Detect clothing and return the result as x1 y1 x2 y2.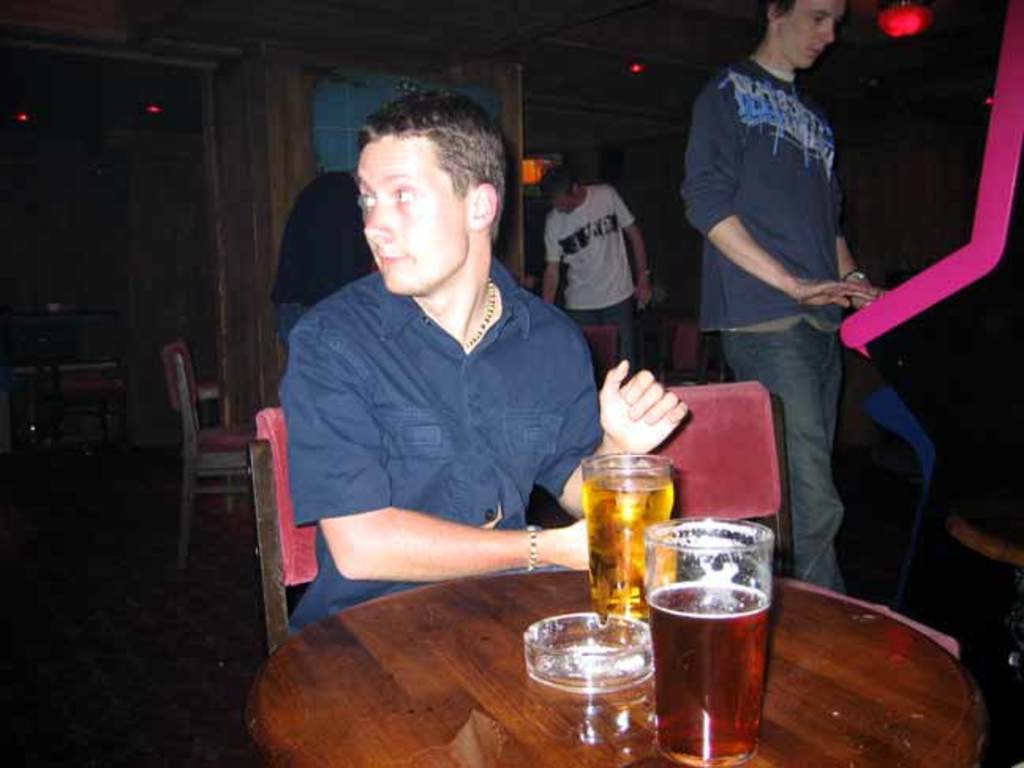
684 54 868 583.
